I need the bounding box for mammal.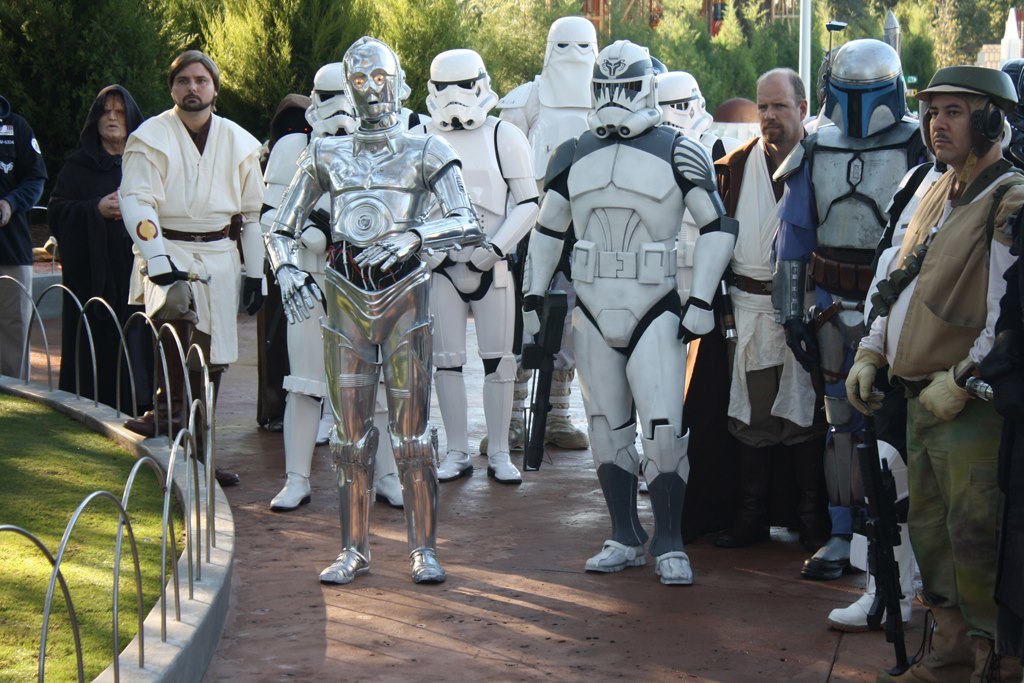
Here it is: region(718, 101, 761, 126).
